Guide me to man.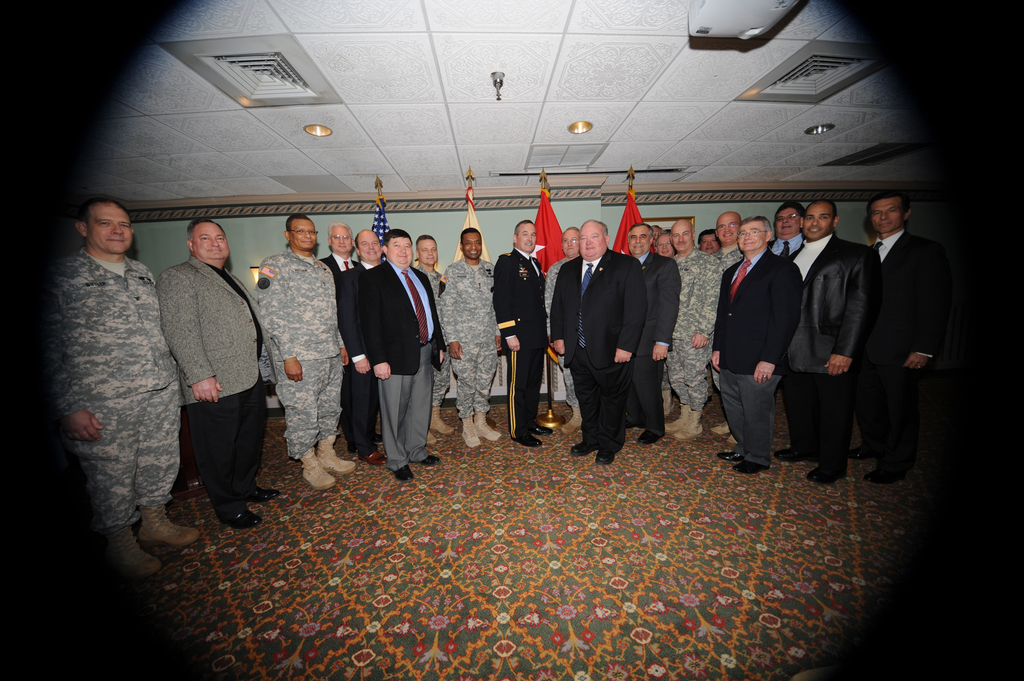
Guidance: [x1=662, y1=214, x2=723, y2=442].
